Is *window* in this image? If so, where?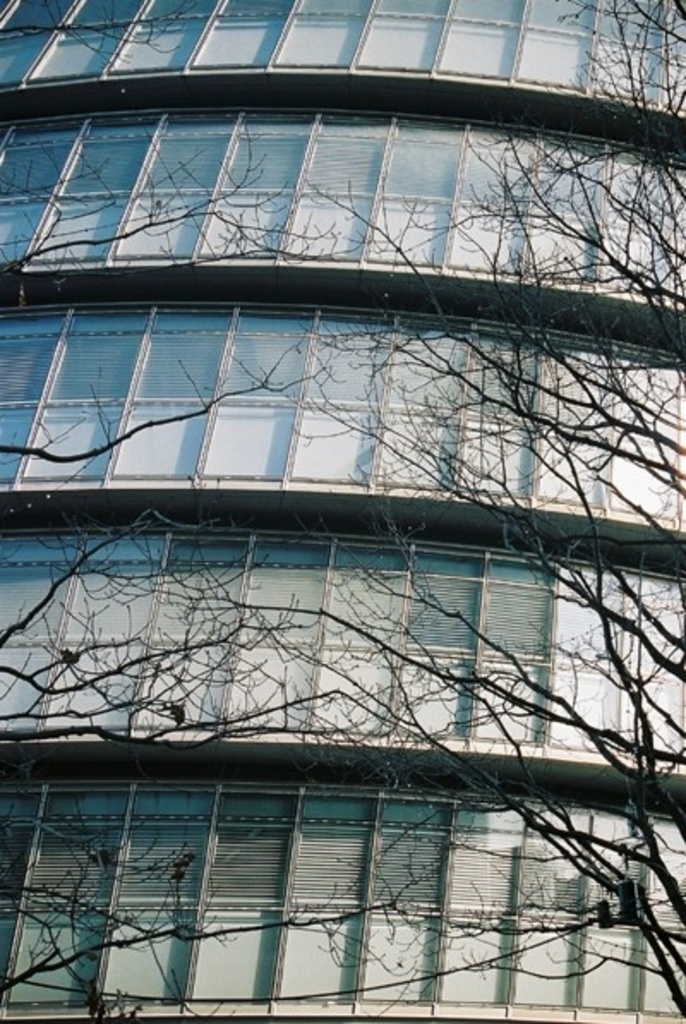
Yes, at 2:909:17:1000.
